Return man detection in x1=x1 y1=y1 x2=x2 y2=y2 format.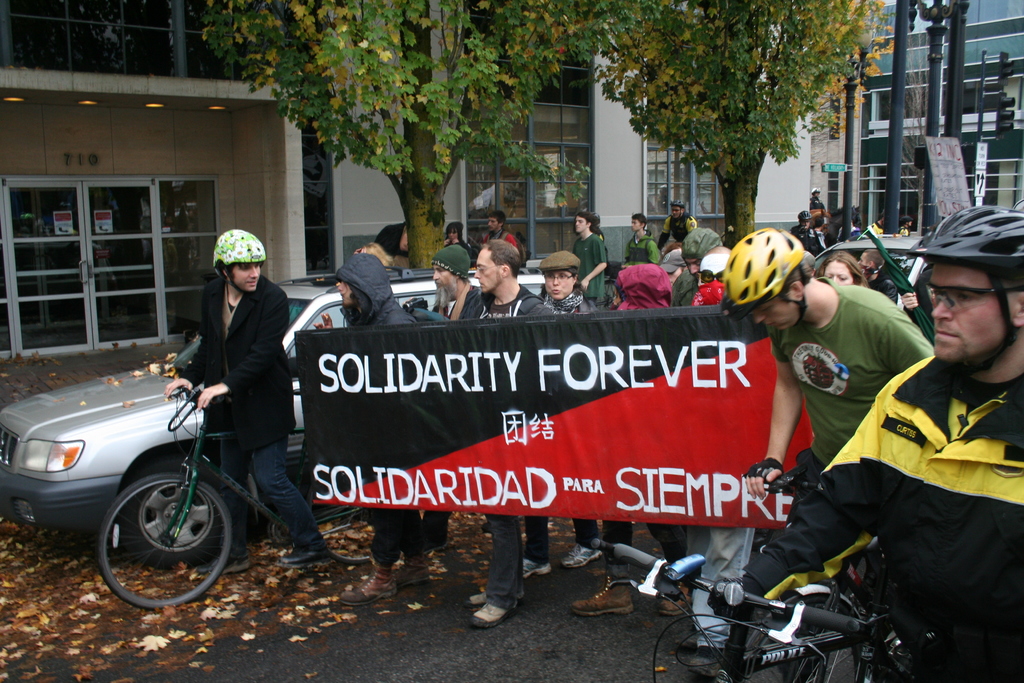
x1=624 y1=212 x2=660 y2=266.
